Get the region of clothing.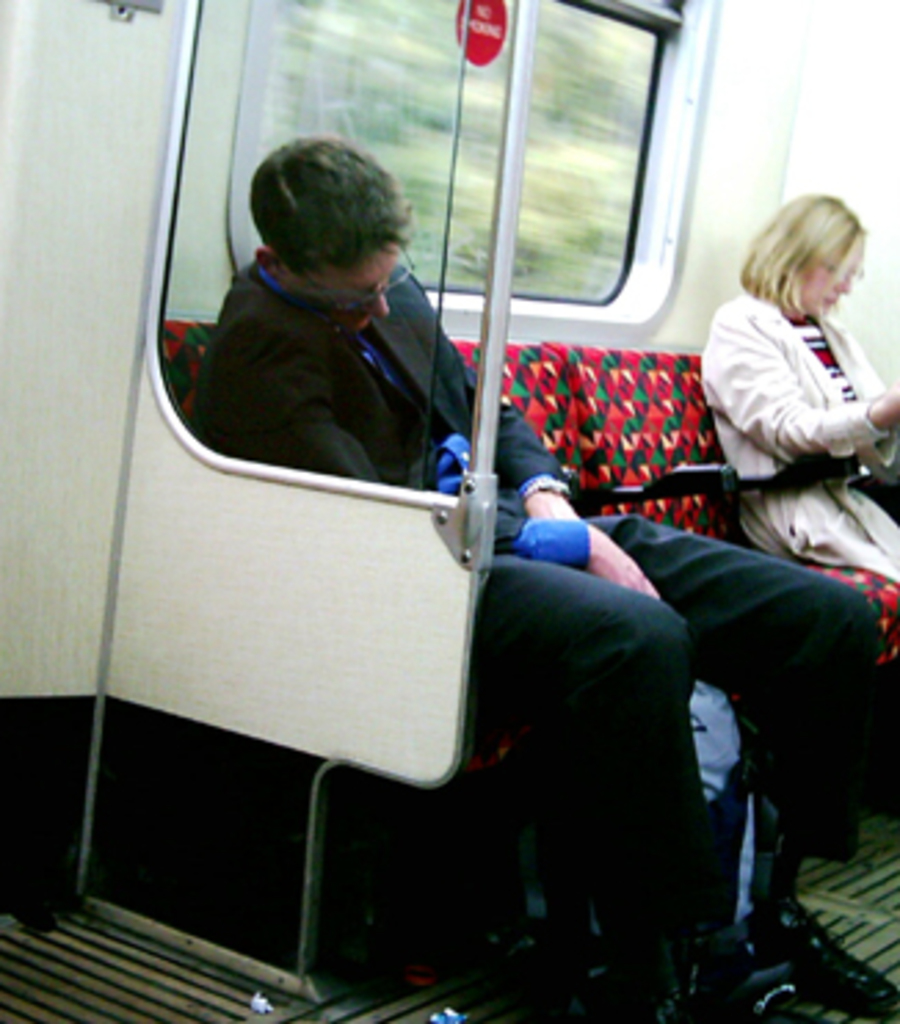
crop(690, 282, 897, 580).
